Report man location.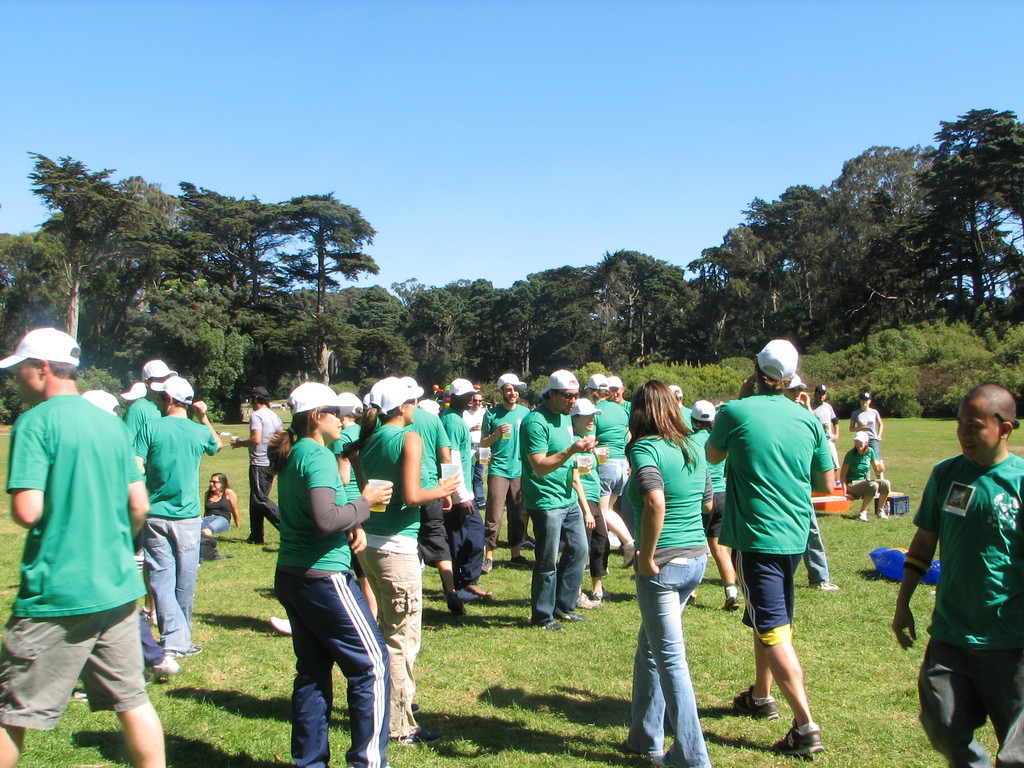
Report: {"x1": 708, "y1": 335, "x2": 846, "y2": 748}.
